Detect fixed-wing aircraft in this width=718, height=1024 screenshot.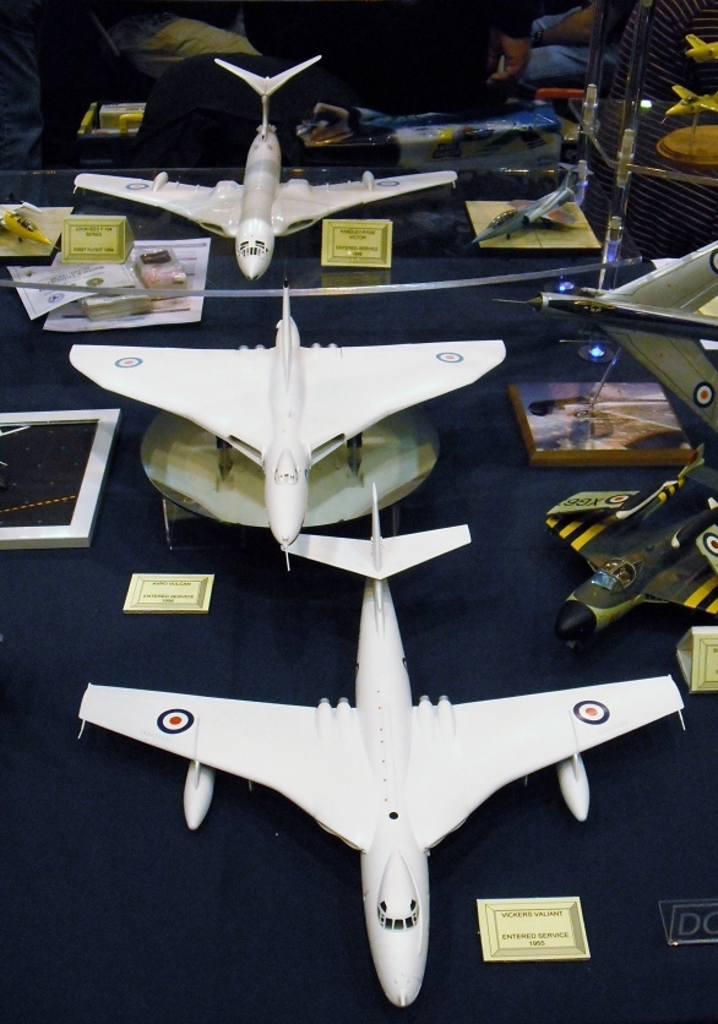
Detection: l=72, t=261, r=507, b=572.
